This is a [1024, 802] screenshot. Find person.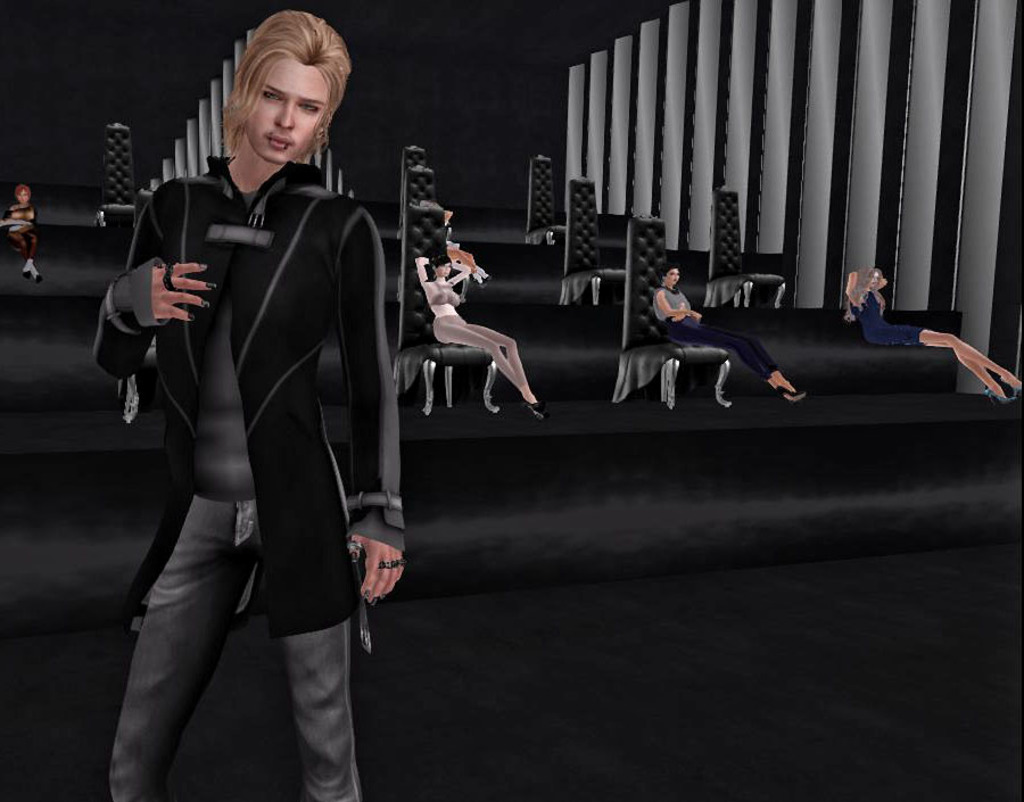
Bounding box: box=[843, 259, 1023, 406].
